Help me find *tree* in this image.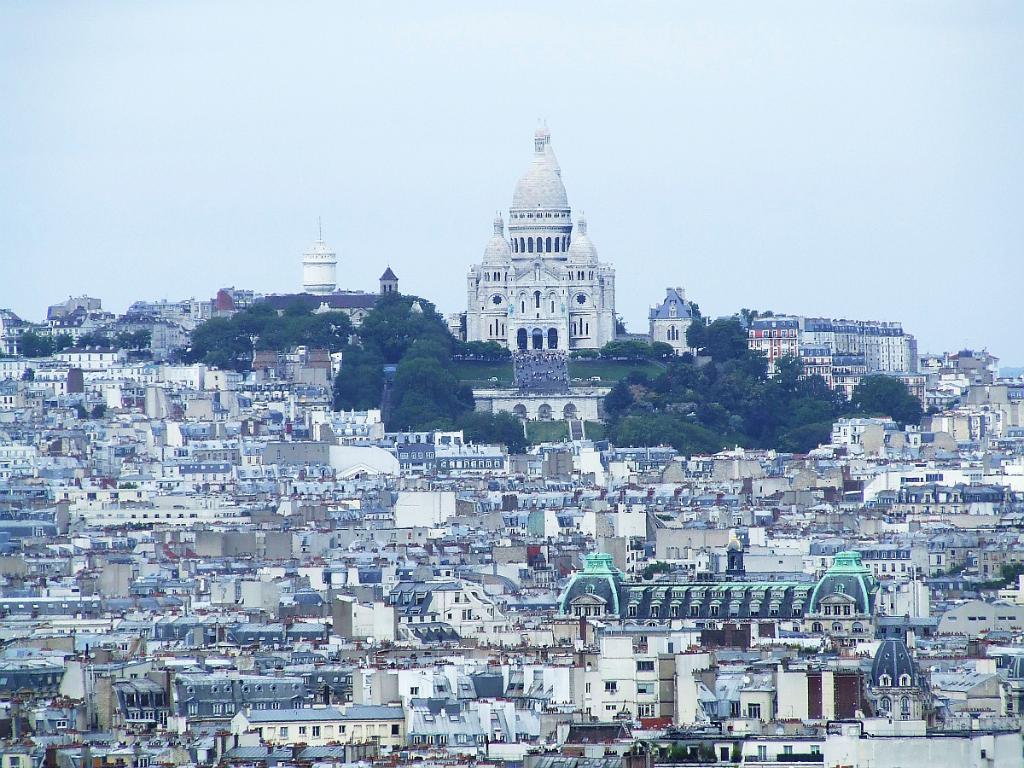
Found it: (x1=846, y1=370, x2=937, y2=422).
